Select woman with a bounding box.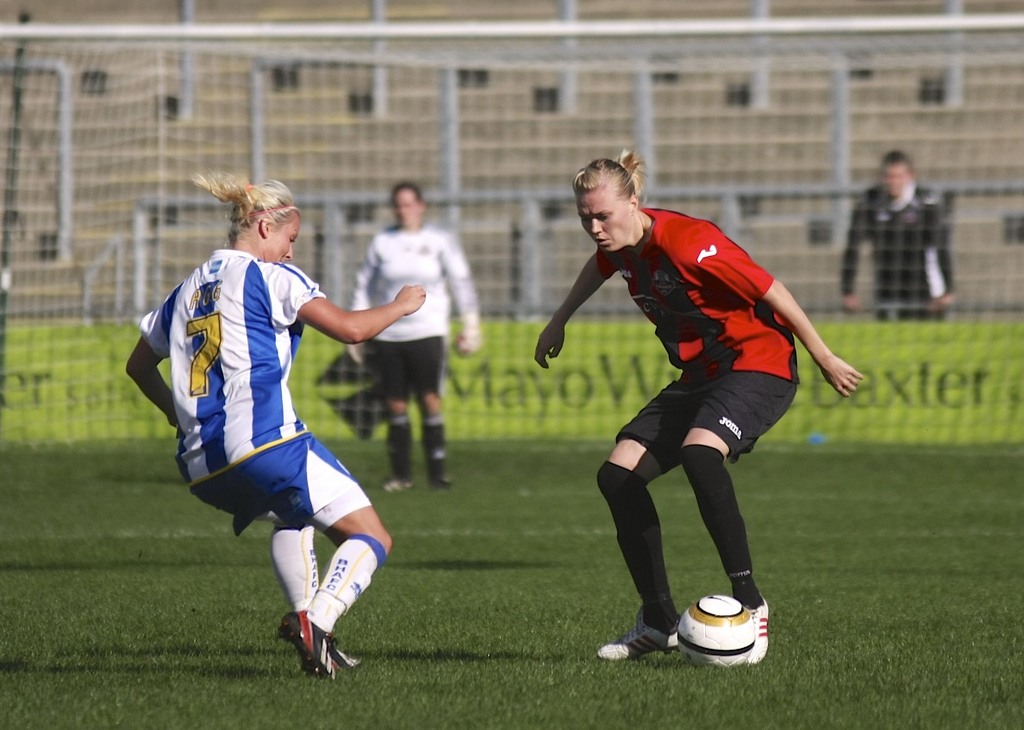
[left=541, top=165, right=841, bottom=677].
